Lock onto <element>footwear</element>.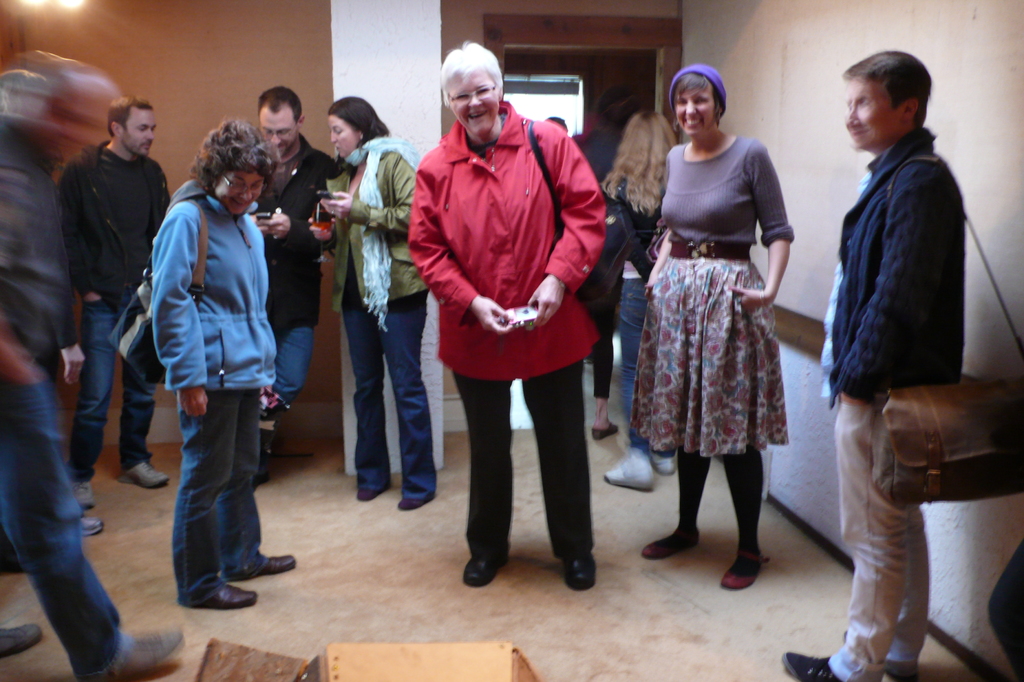
Locked: bbox=[720, 547, 771, 592].
